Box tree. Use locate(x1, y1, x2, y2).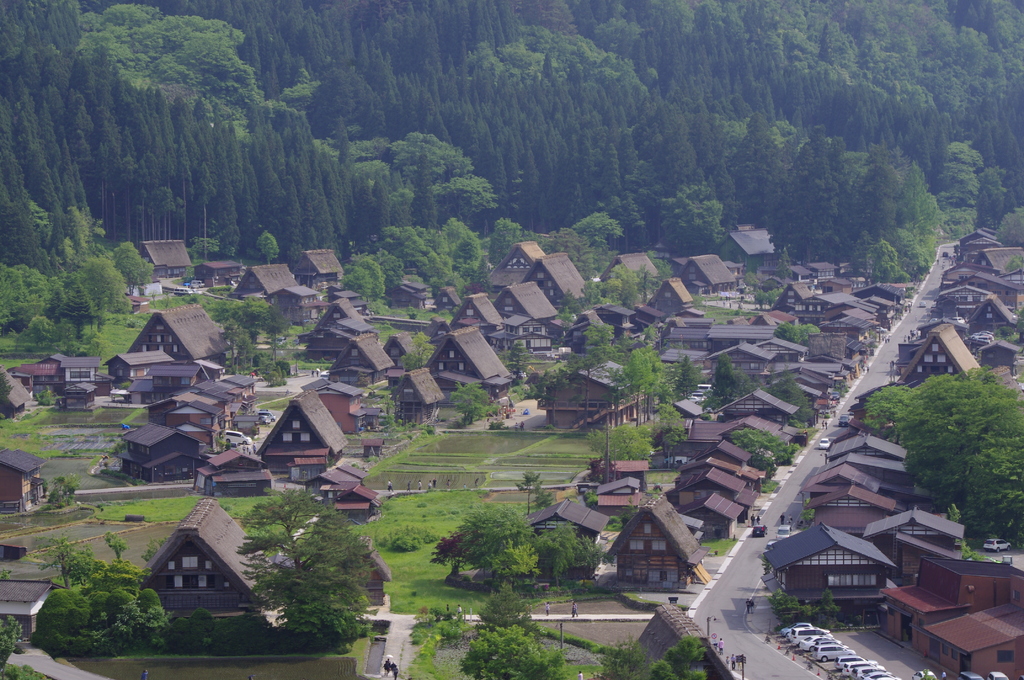
locate(218, 482, 374, 642).
